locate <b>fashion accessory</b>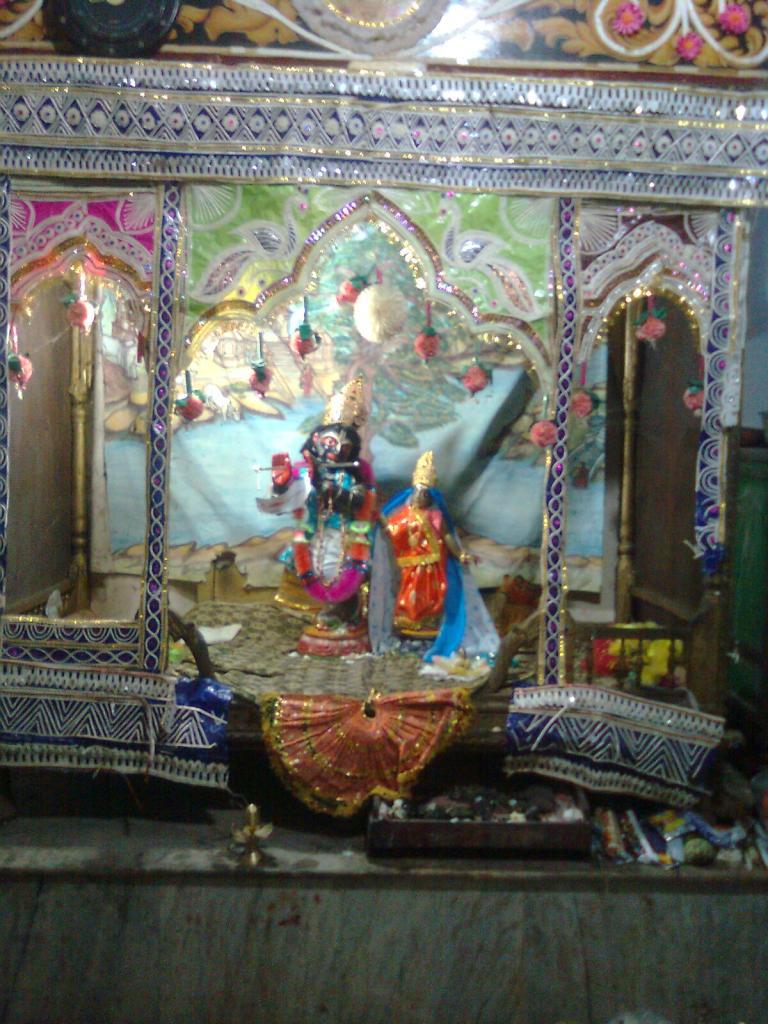
[x1=410, y1=442, x2=438, y2=483]
